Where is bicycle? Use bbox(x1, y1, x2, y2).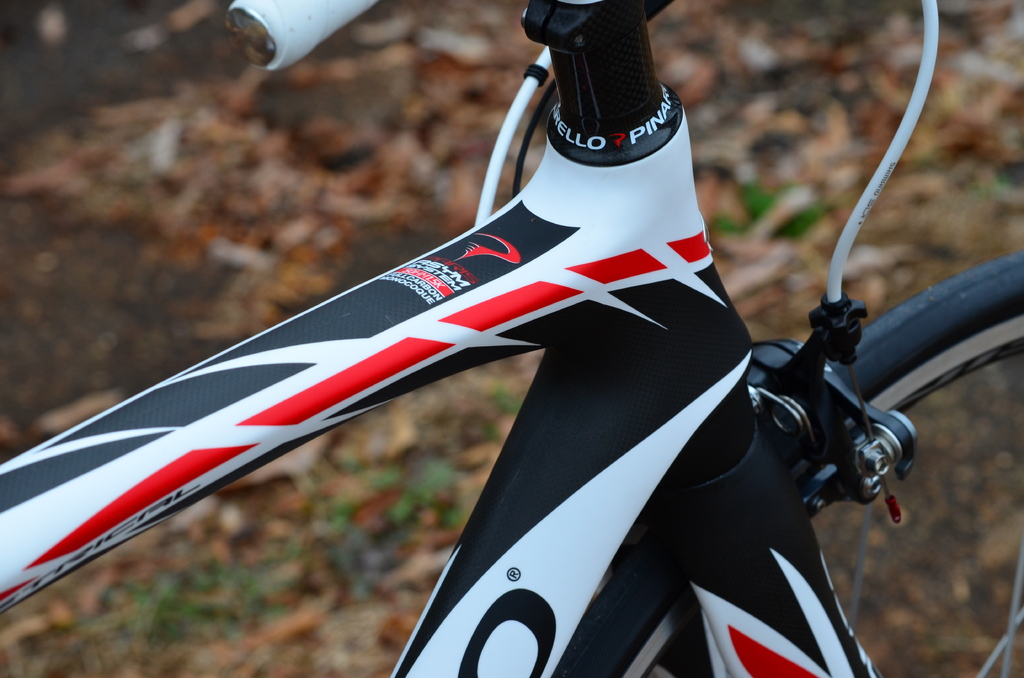
bbox(0, 0, 1023, 677).
